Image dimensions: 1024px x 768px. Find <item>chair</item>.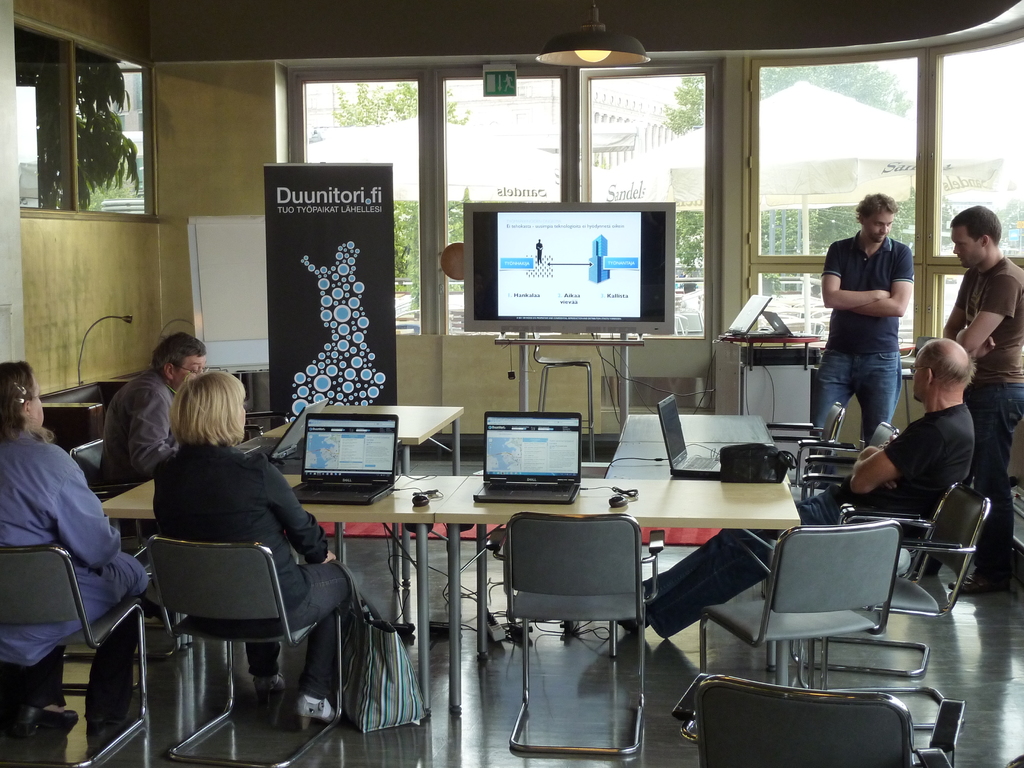
[697,520,897,682].
